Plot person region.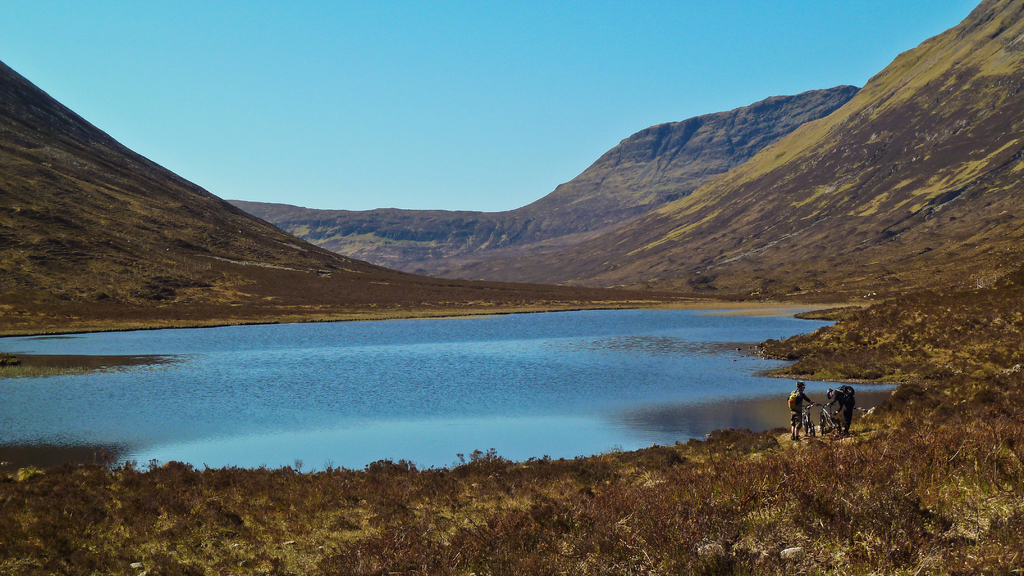
Plotted at (left=829, top=388, right=858, bottom=433).
